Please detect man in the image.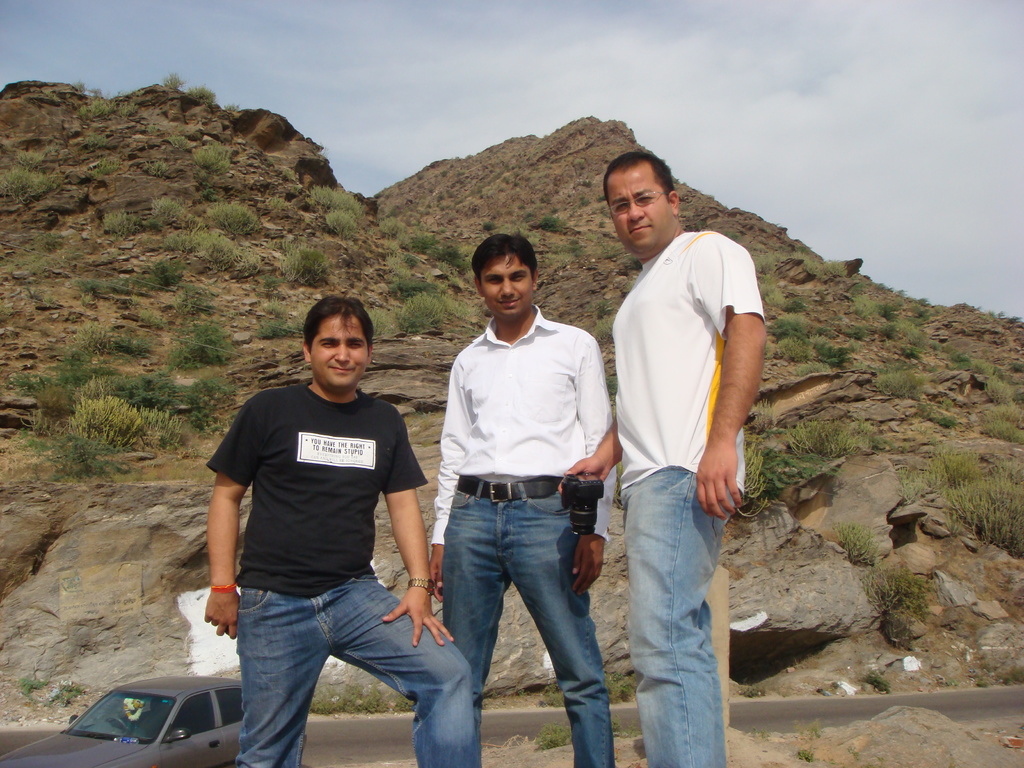
202, 289, 479, 765.
